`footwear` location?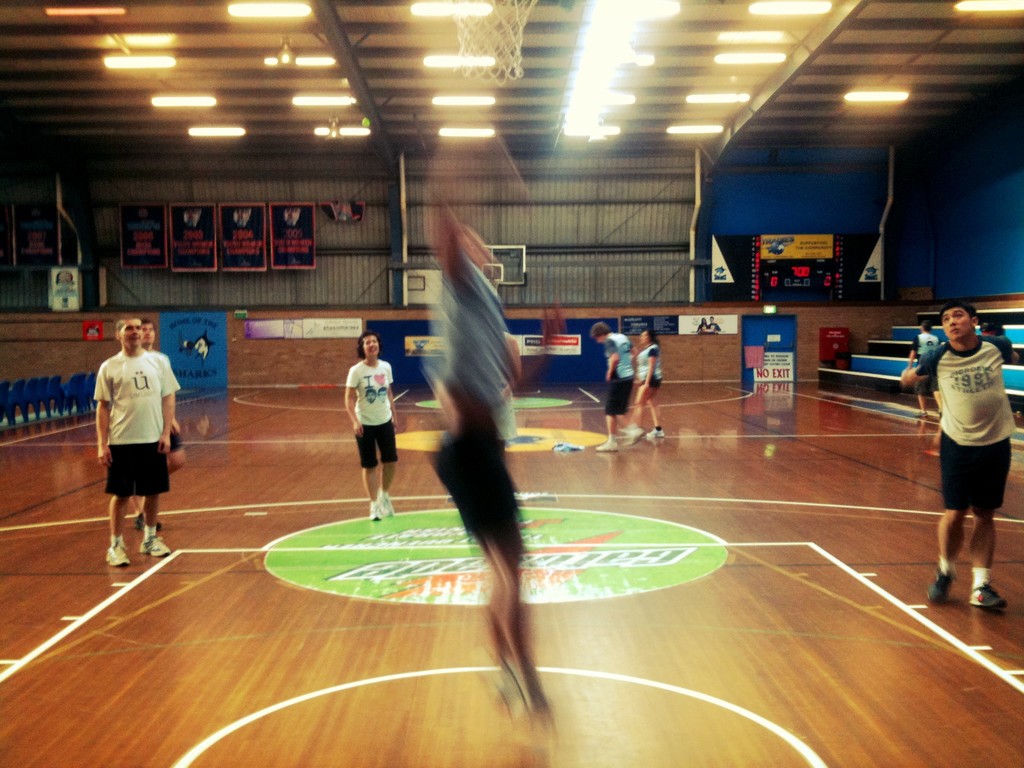
Rect(384, 490, 392, 516)
